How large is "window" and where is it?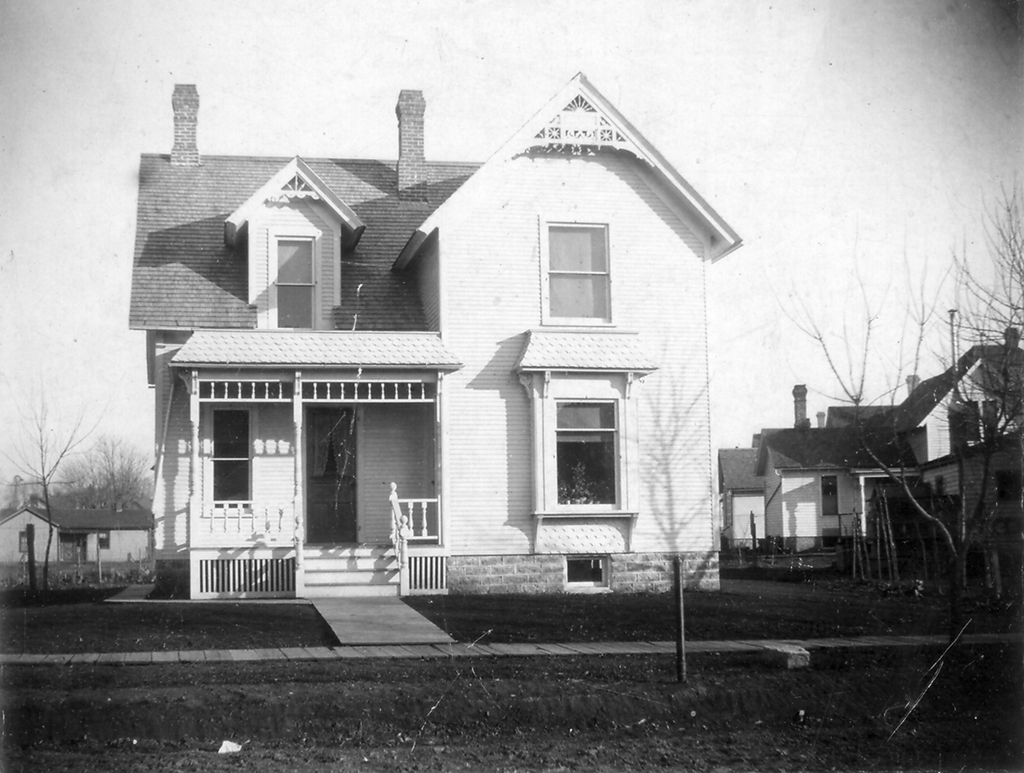
Bounding box: <bbox>268, 237, 320, 332</bbox>.
